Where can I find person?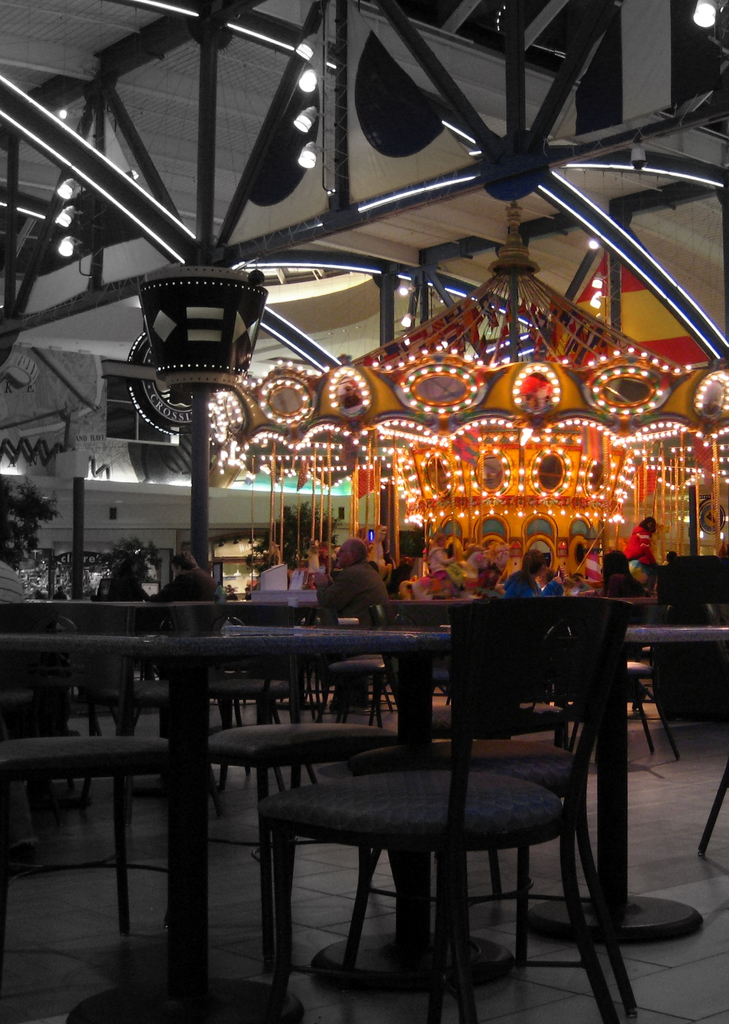
You can find it at {"x1": 144, "y1": 541, "x2": 225, "y2": 605}.
